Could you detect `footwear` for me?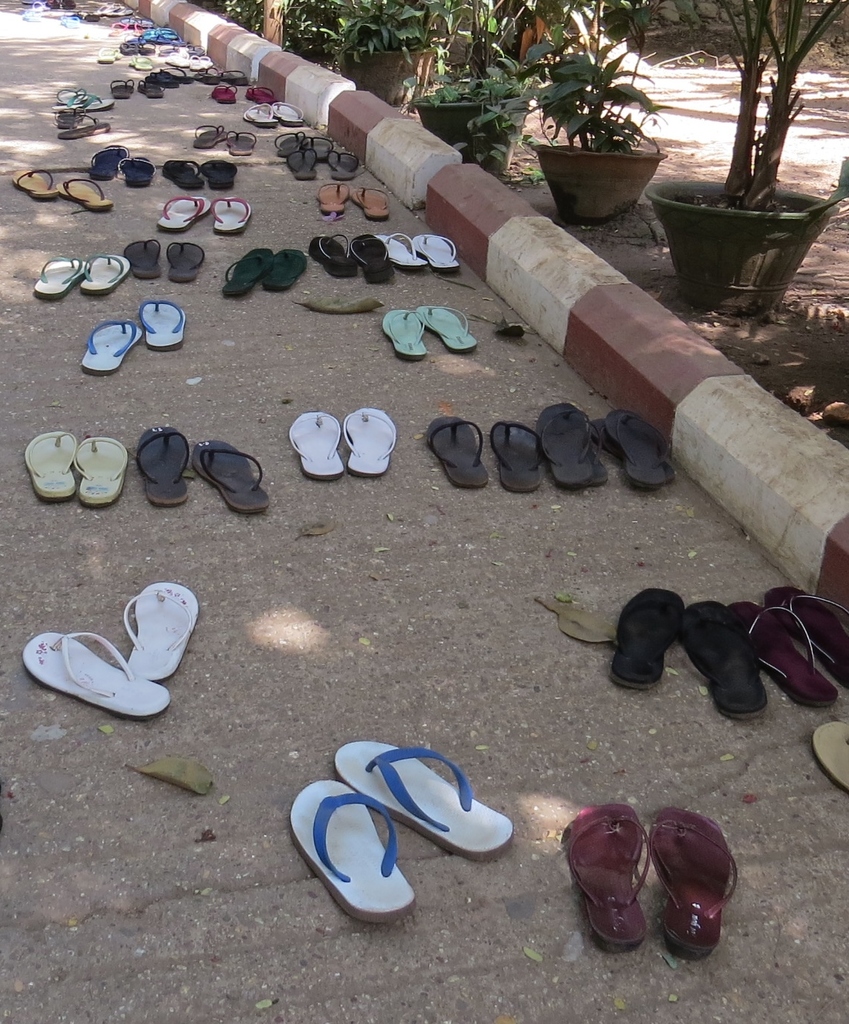
Detection result: <region>645, 803, 745, 960</region>.
